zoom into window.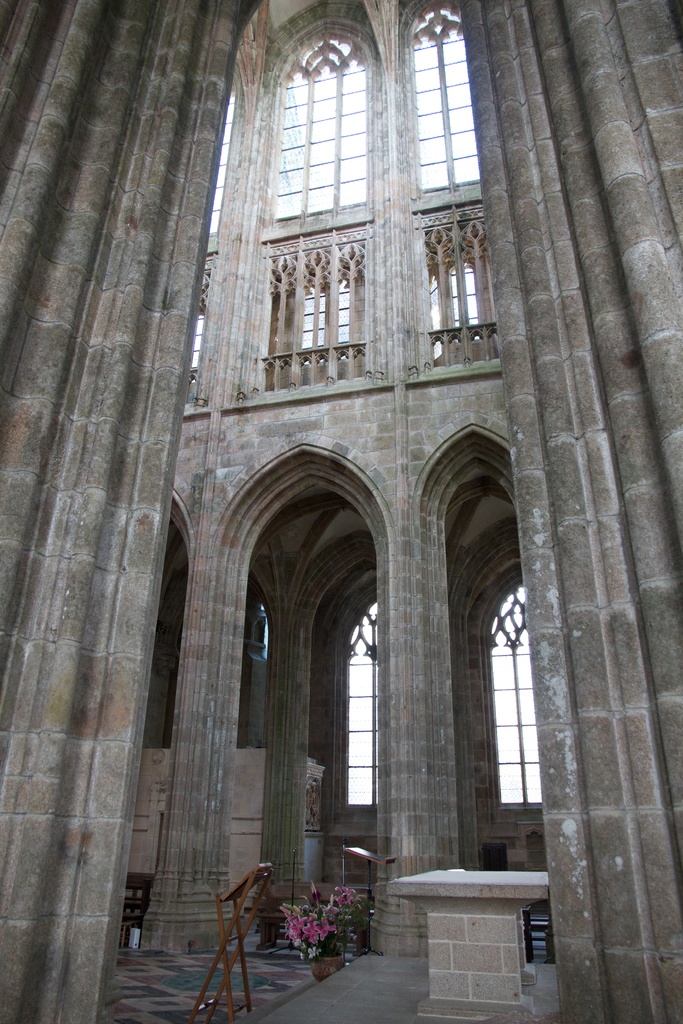
Zoom target: locate(483, 588, 559, 804).
